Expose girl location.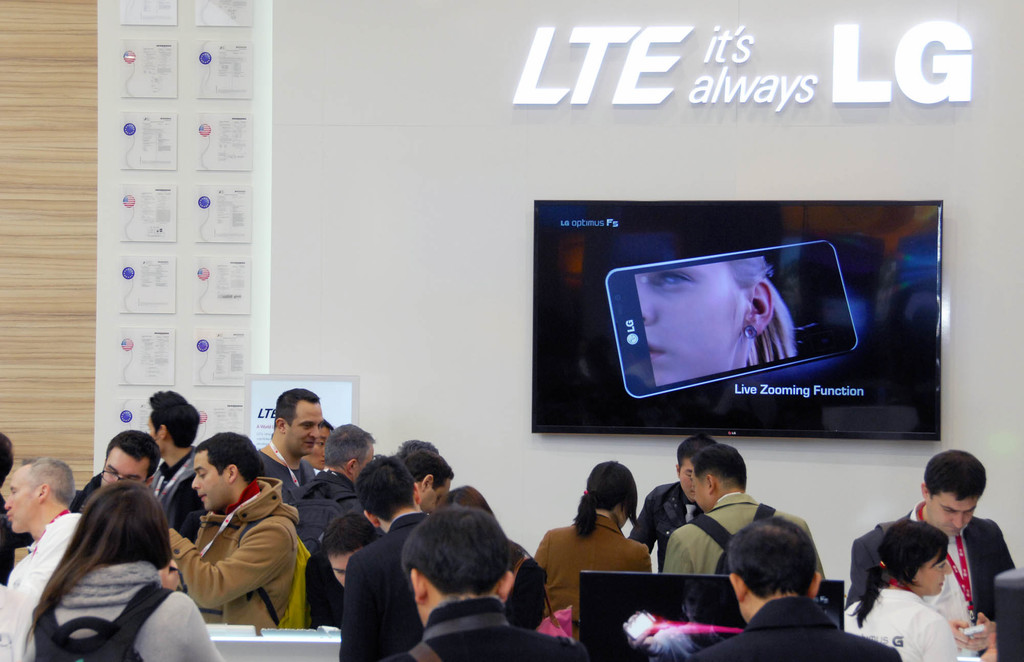
Exposed at [639,247,799,387].
